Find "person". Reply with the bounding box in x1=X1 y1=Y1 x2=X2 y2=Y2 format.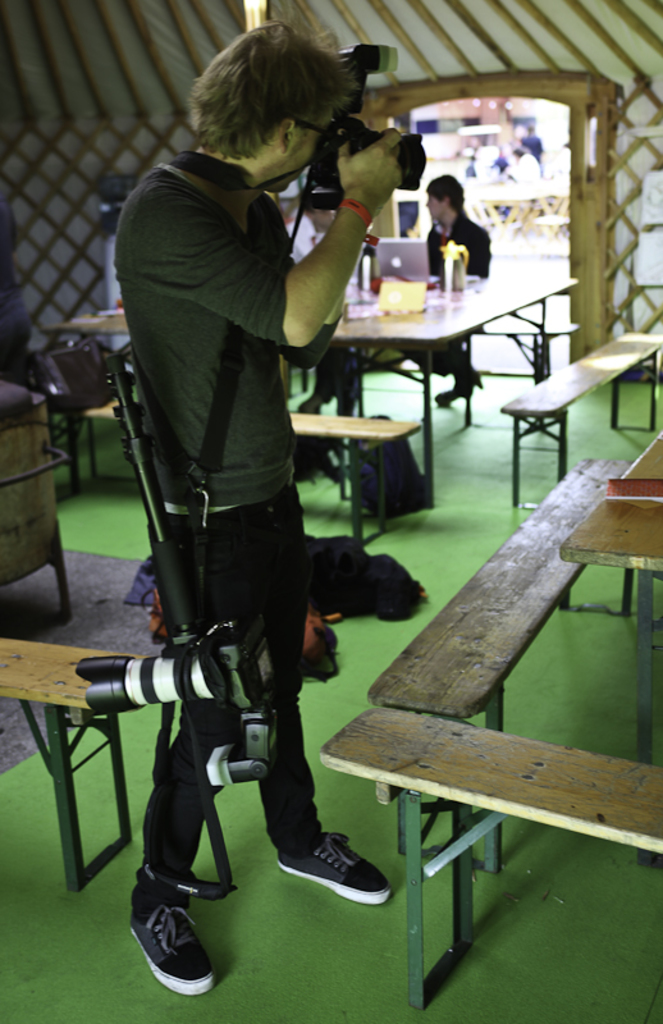
x1=401 y1=173 x2=488 y2=411.
